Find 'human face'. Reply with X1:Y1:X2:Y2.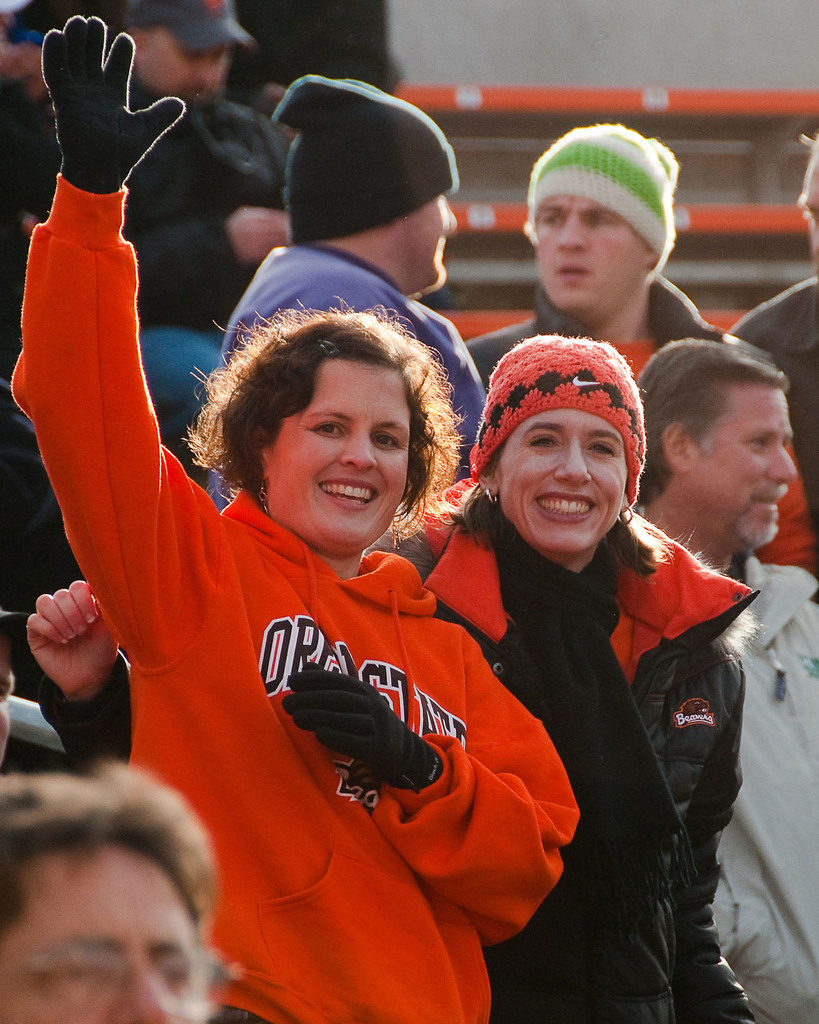
689:391:793:543.
